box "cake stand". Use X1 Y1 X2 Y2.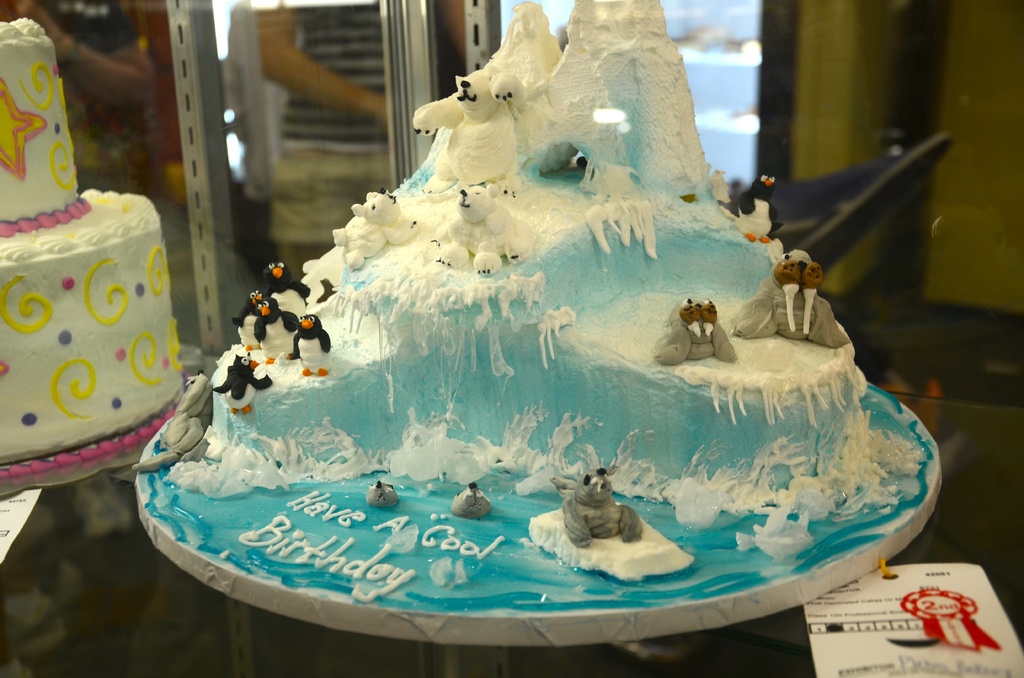
124 406 932 649.
